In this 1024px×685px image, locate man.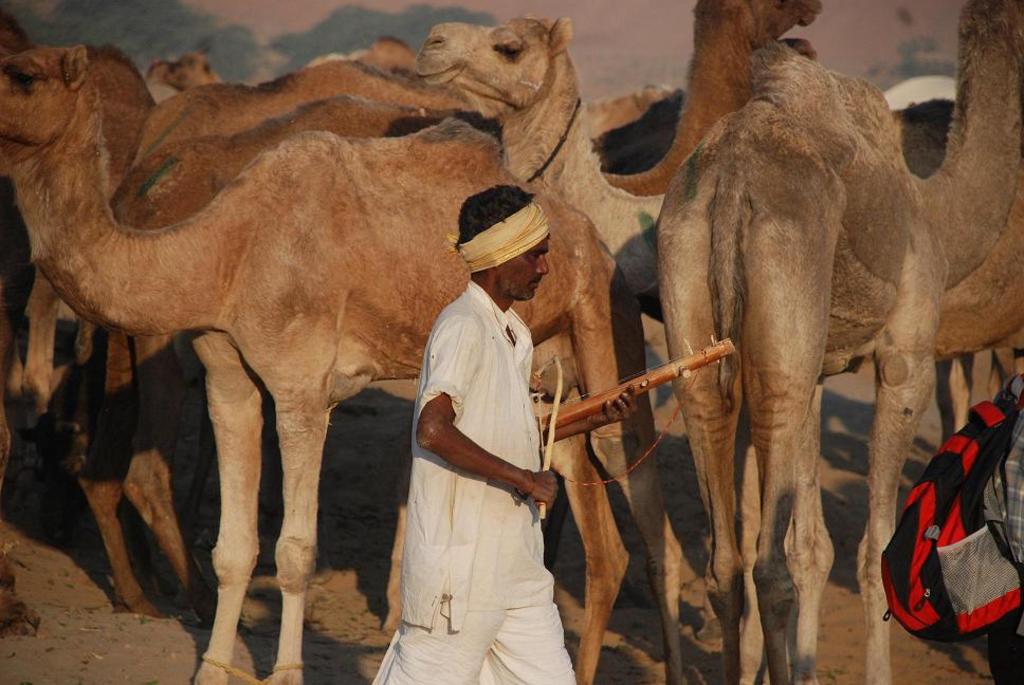
Bounding box: detection(984, 371, 1023, 566).
